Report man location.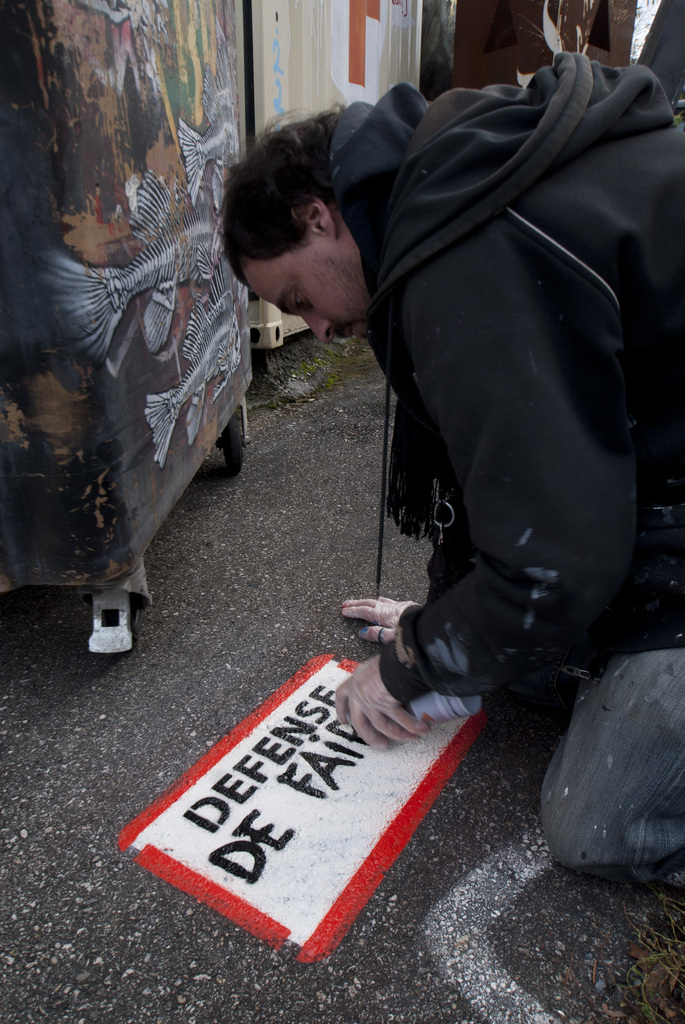
Report: region(227, 54, 684, 895).
